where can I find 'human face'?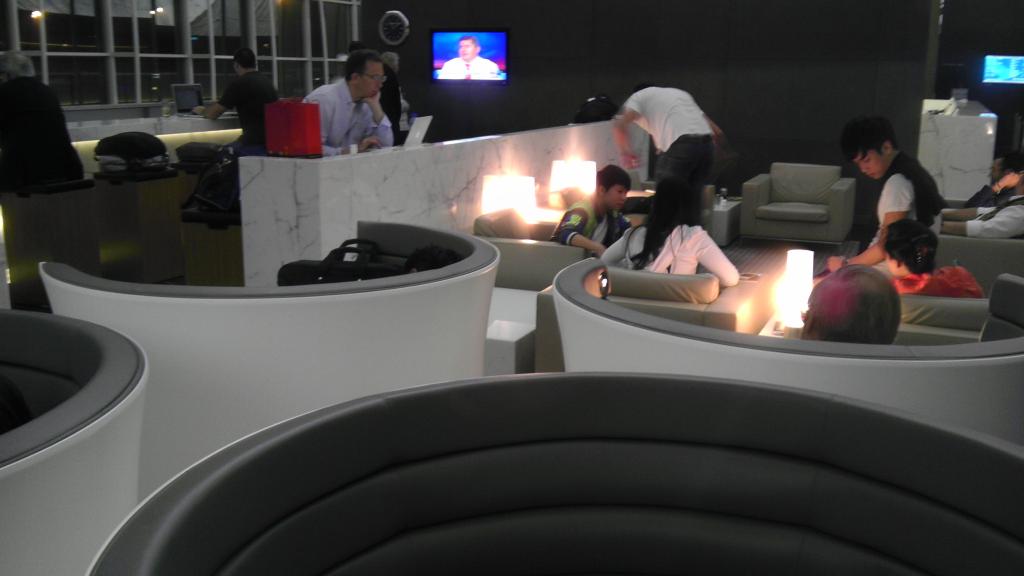
You can find it at select_region(356, 61, 387, 99).
